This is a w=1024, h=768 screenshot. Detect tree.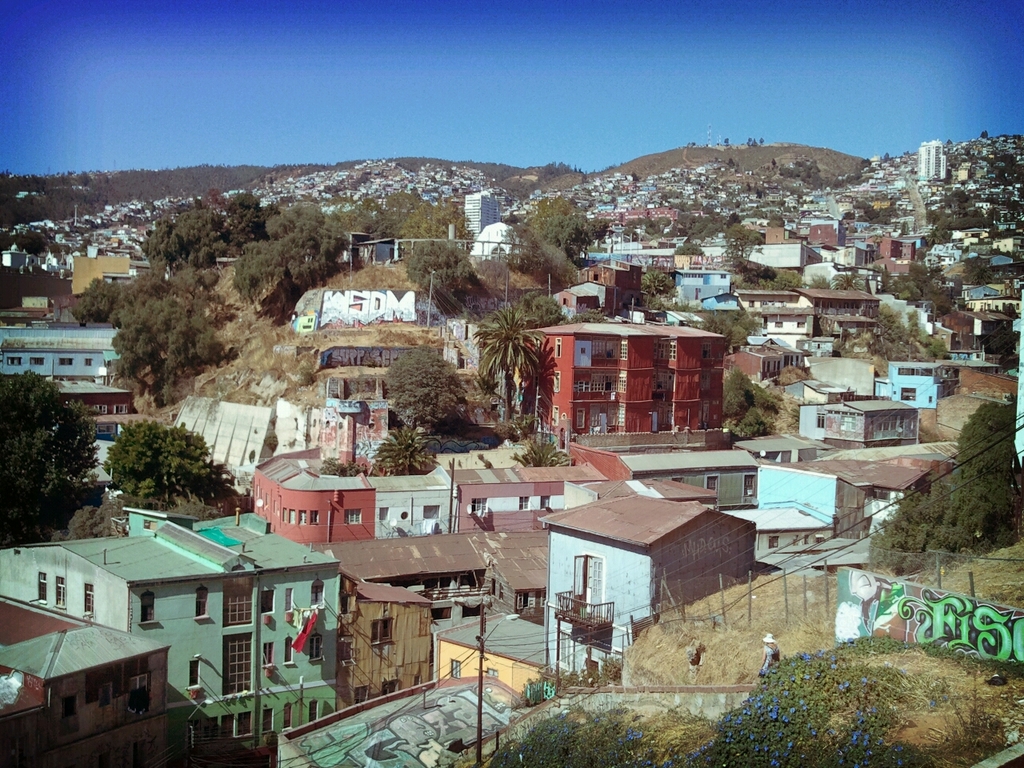
pyautogui.locateOnScreen(850, 196, 906, 224).
